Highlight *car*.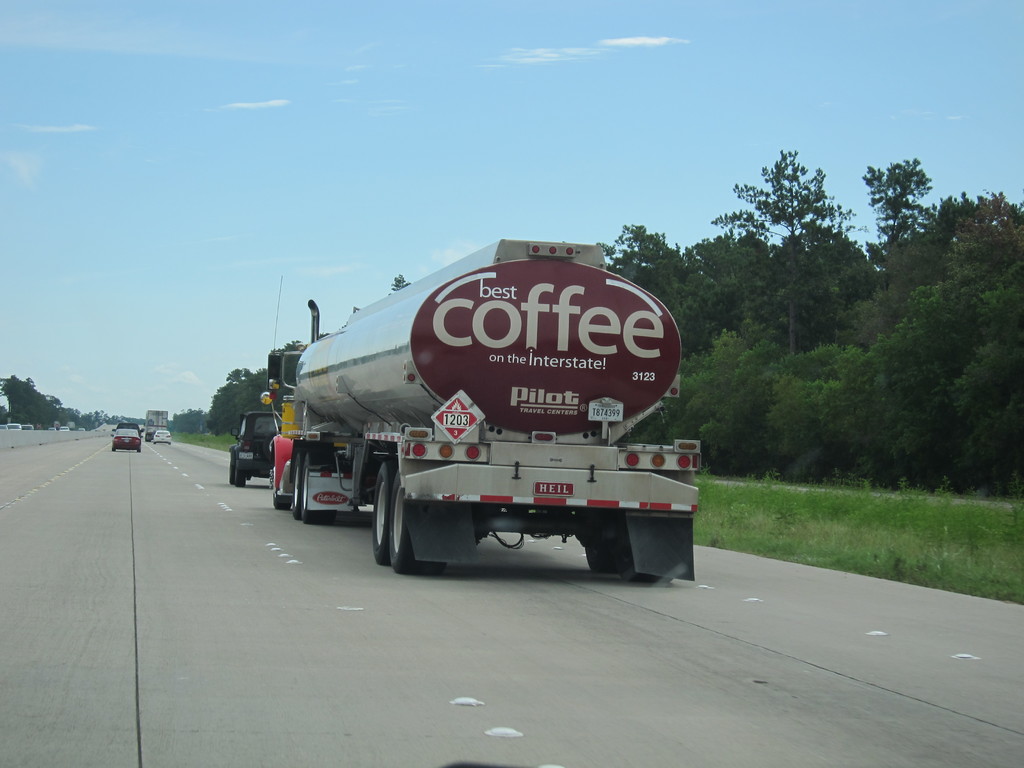
Highlighted region: bbox(141, 428, 159, 441).
